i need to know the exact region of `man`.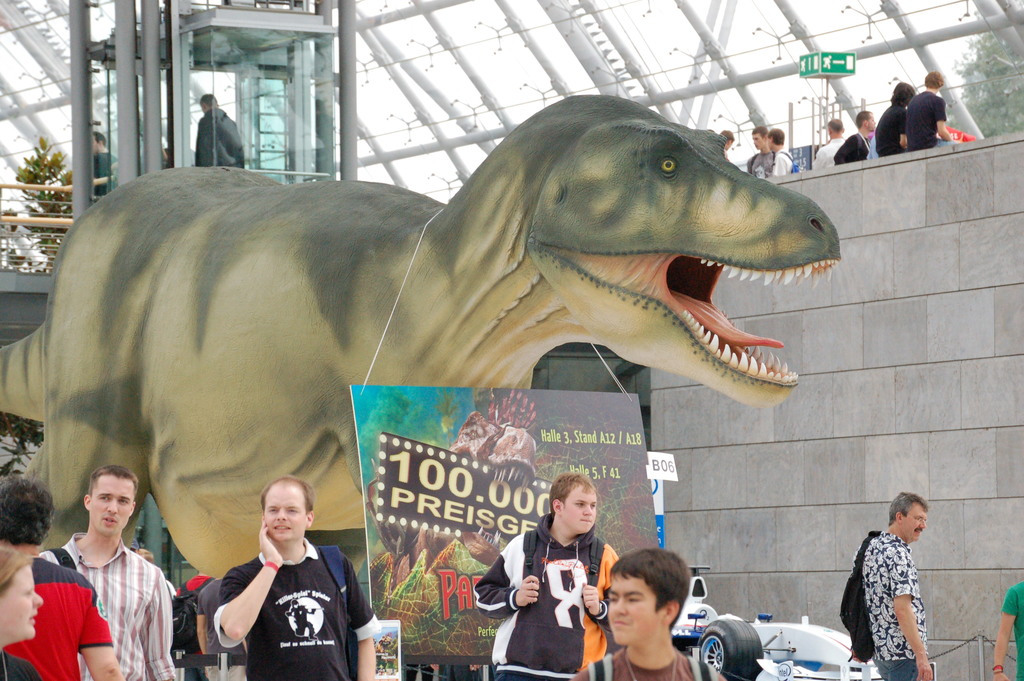
Region: crop(847, 489, 935, 680).
